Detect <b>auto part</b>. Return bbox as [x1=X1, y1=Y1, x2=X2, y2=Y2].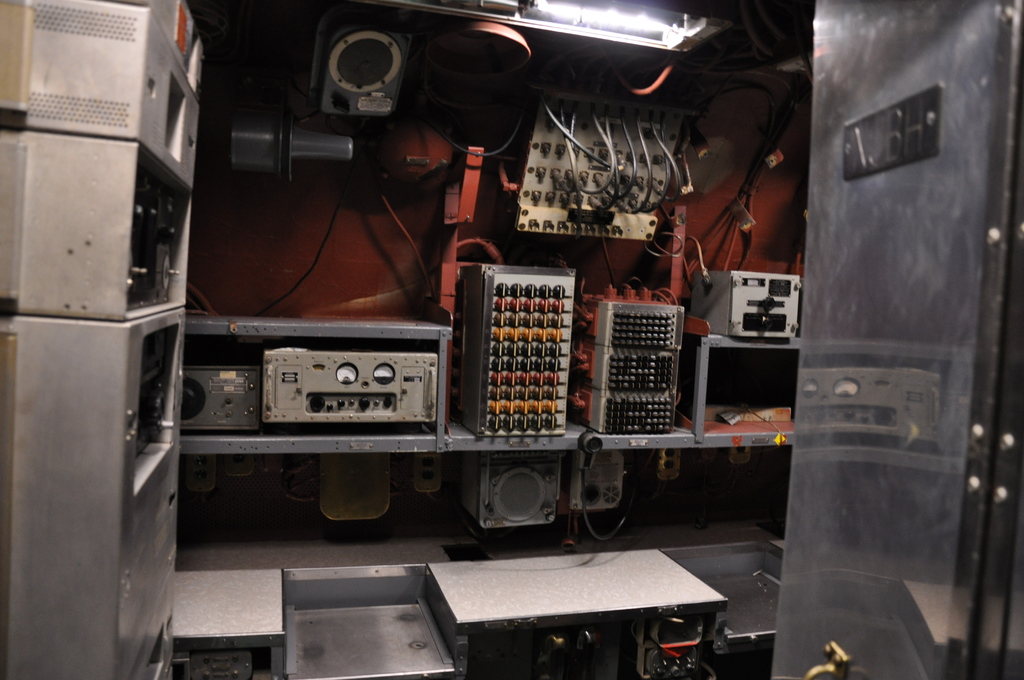
[x1=687, y1=267, x2=812, y2=339].
